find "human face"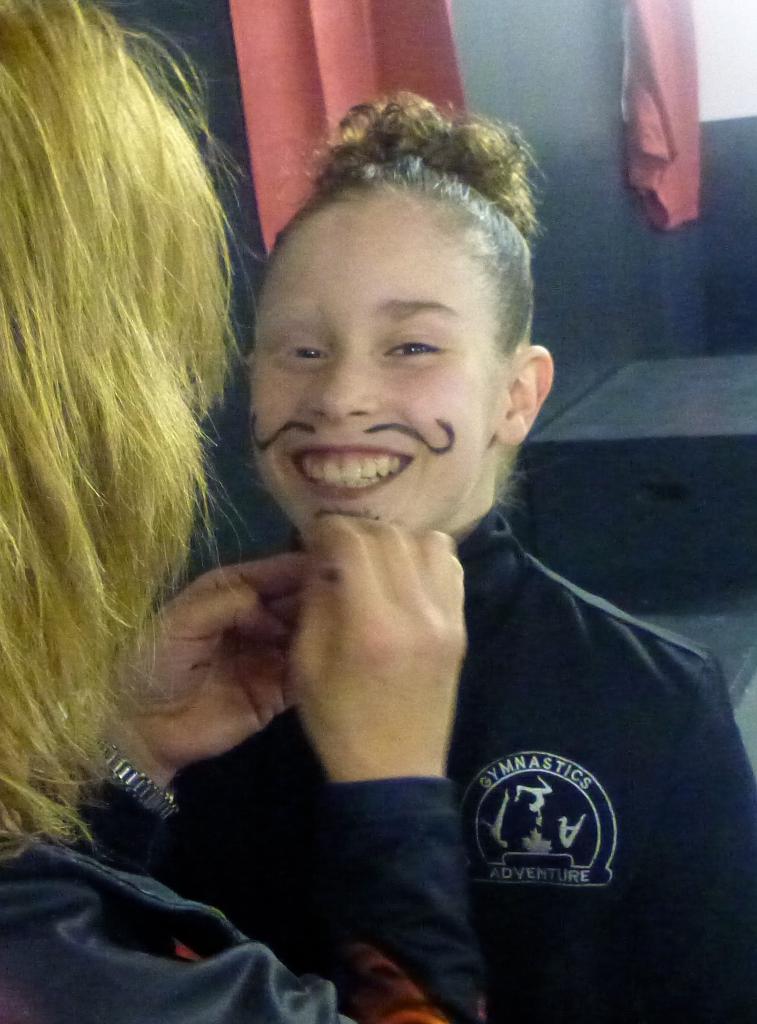
{"x1": 253, "y1": 202, "x2": 511, "y2": 541}
